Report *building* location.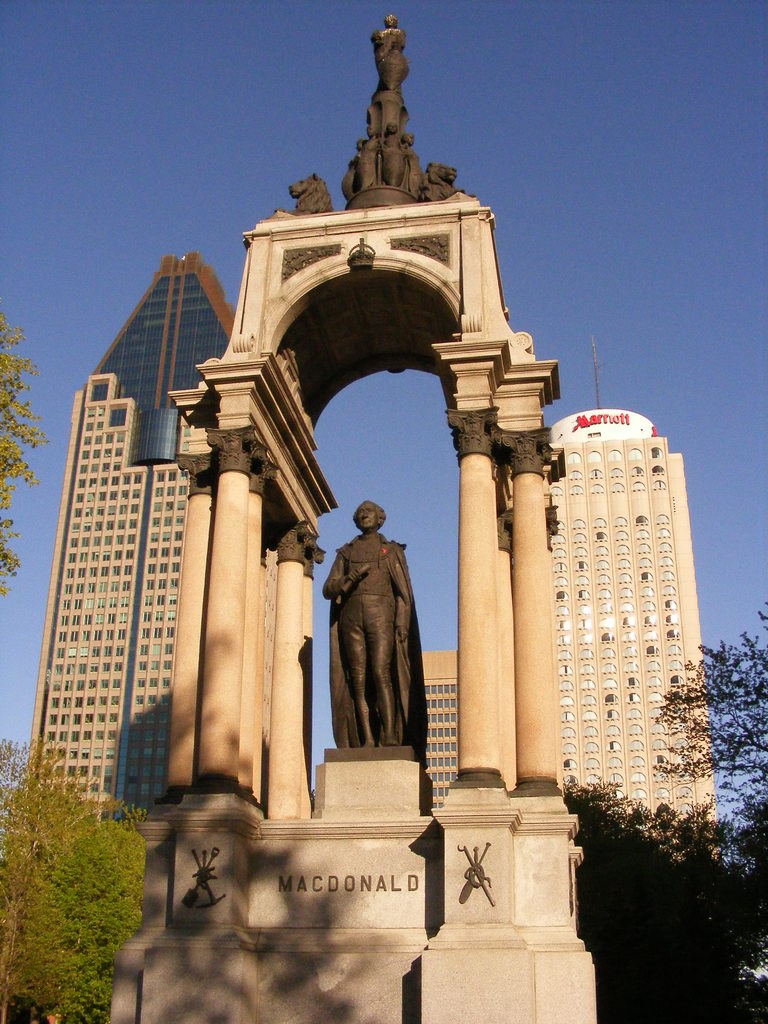
Report: [20,14,710,1020].
